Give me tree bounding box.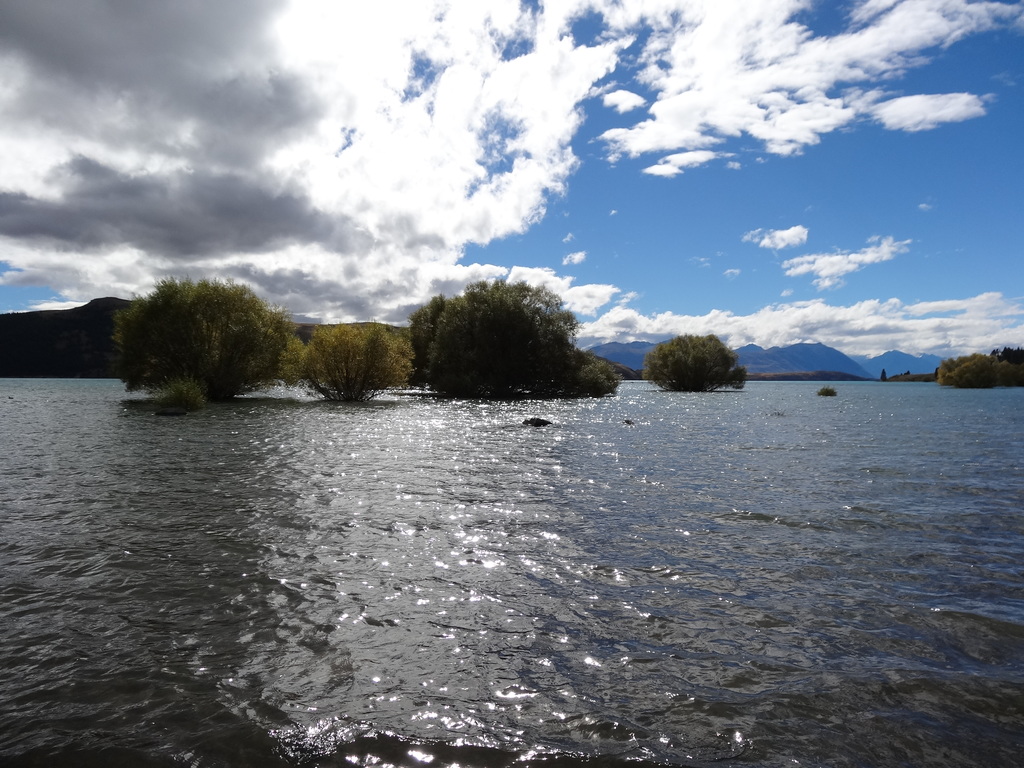
box(278, 319, 416, 401).
